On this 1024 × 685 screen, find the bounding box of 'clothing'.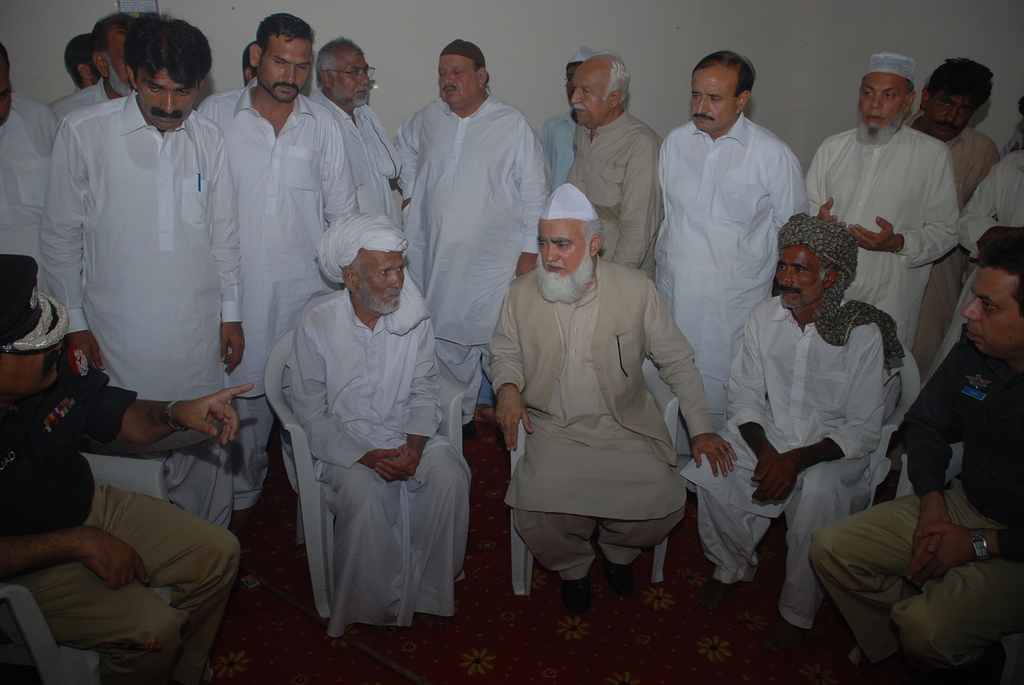
Bounding box: (804, 333, 1023, 670).
